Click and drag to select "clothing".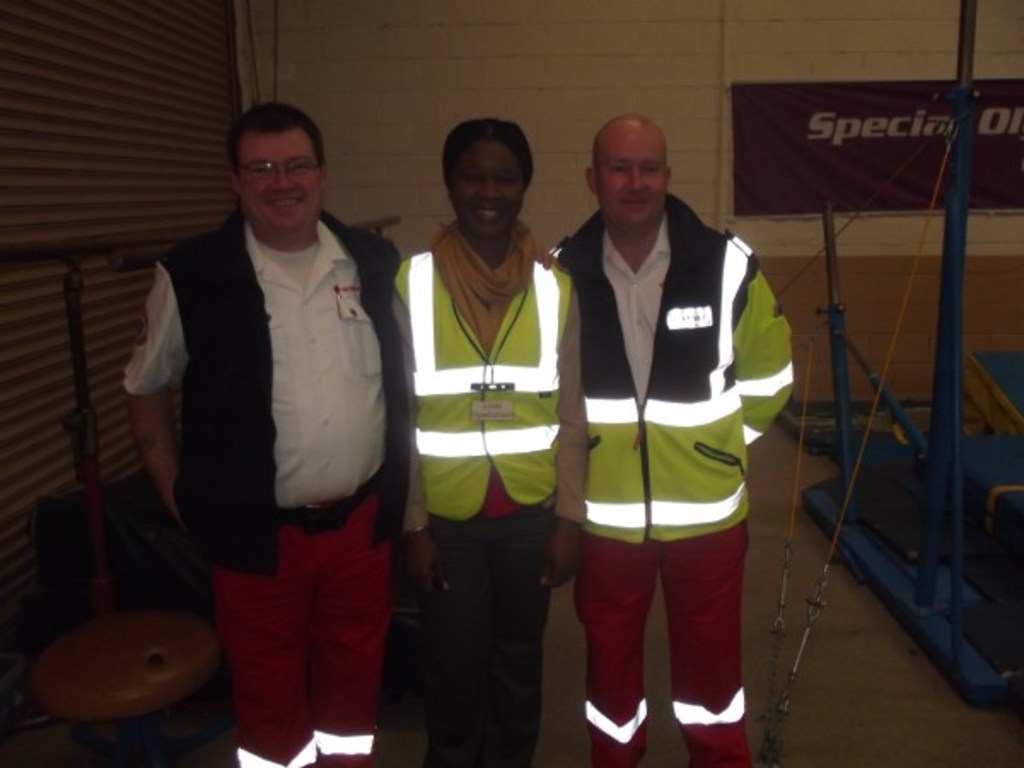
Selection: [x1=550, y1=188, x2=794, y2=766].
